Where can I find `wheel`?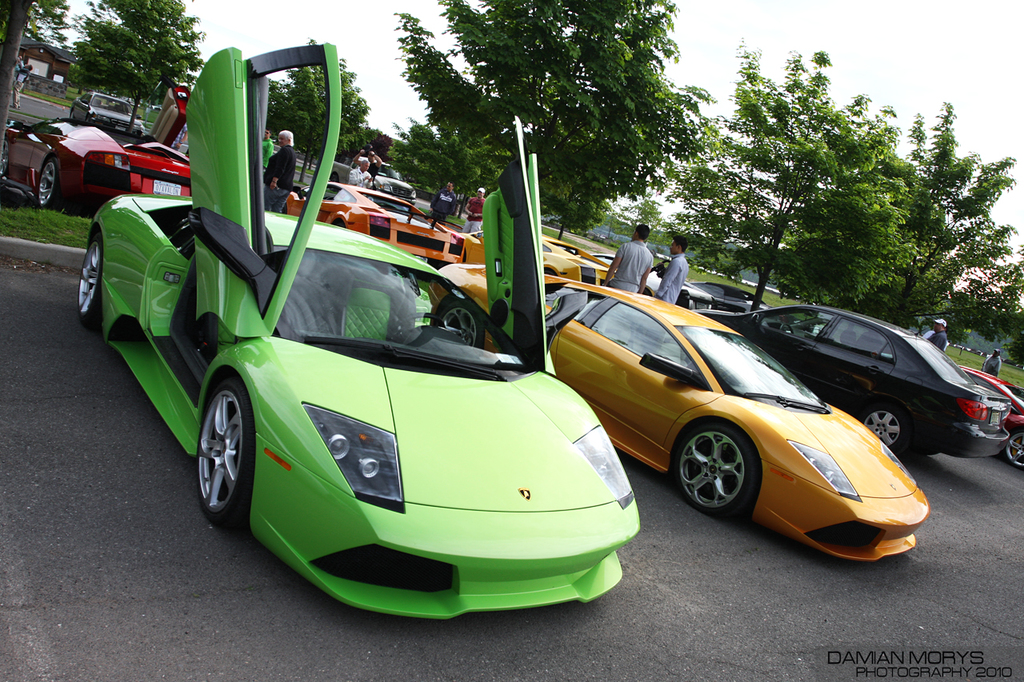
You can find it at x1=328 y1=175 x2=340 y2=191.
